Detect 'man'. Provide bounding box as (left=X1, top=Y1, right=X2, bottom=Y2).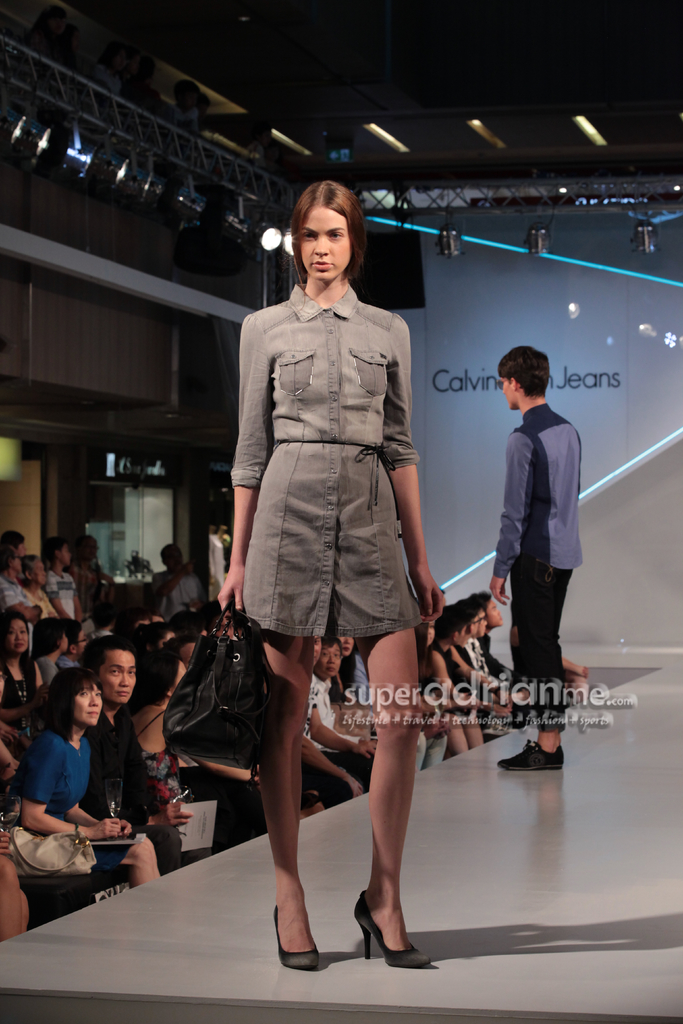
(left=484, top=340, right=603, bottom=697).
